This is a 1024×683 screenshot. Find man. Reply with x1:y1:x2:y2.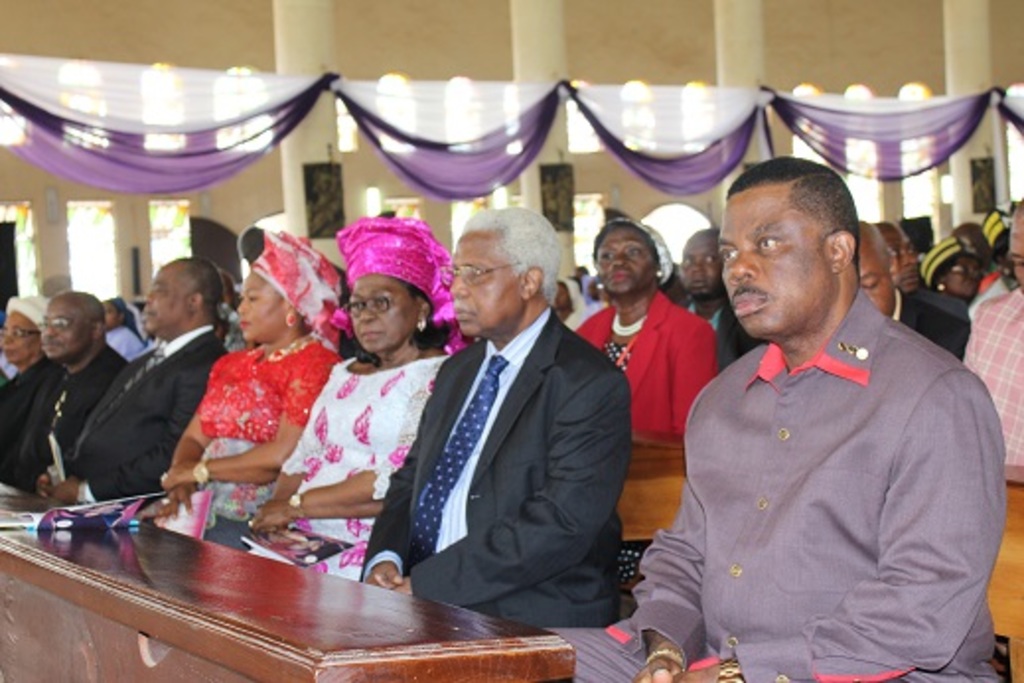
36:255:229:507.
